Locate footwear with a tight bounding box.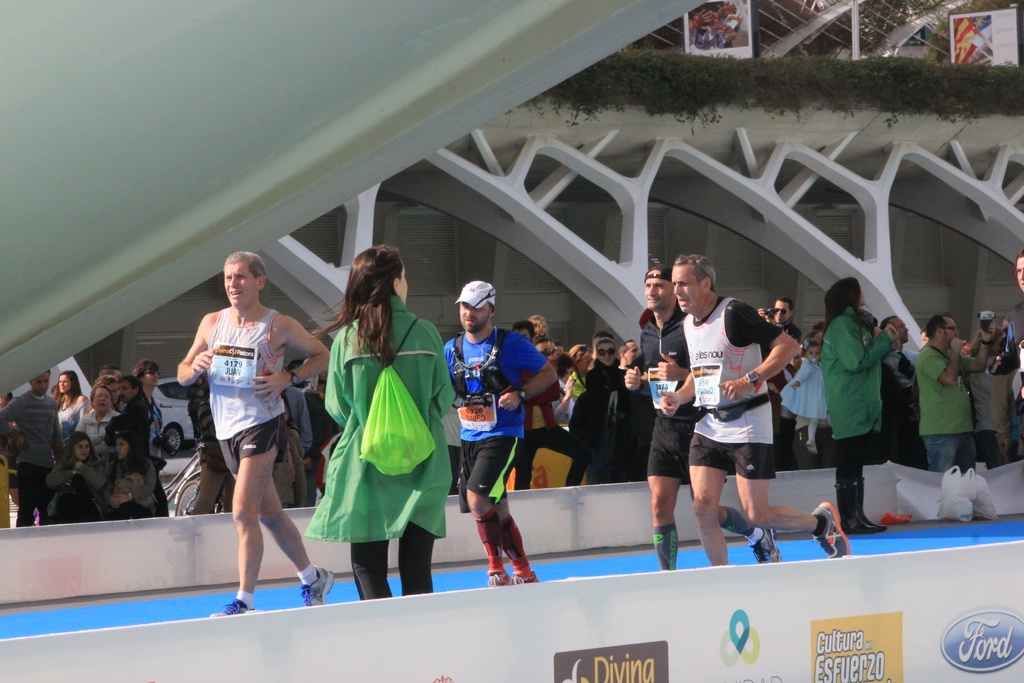
left=856, top=477, right=886, bottom=530.
